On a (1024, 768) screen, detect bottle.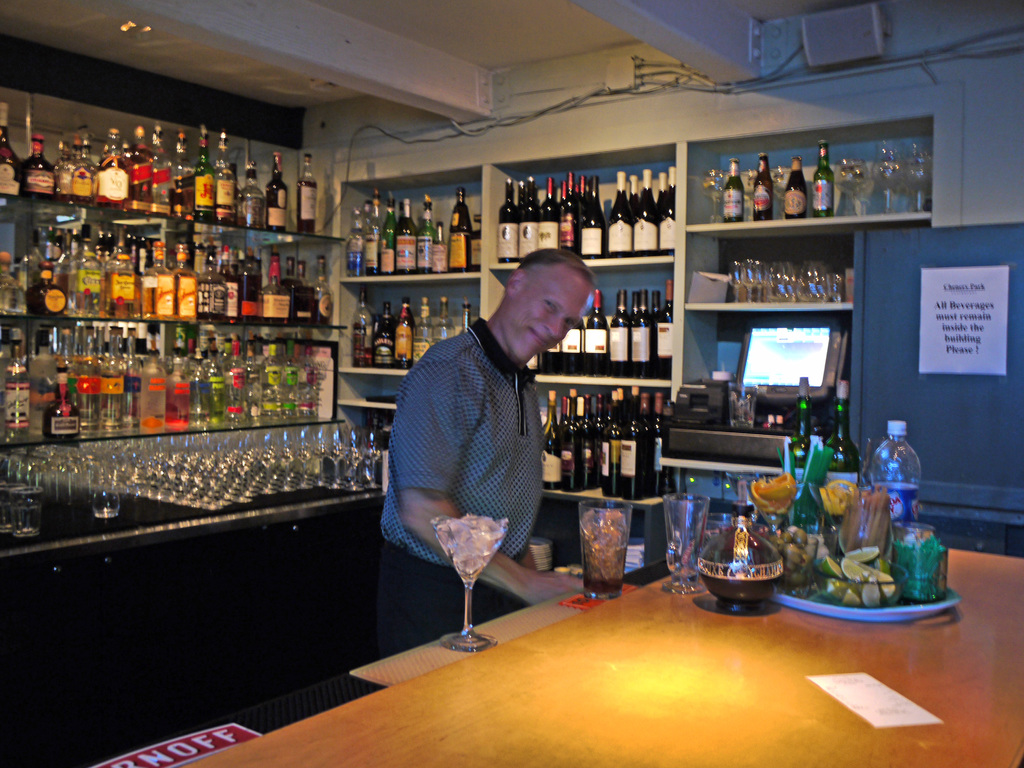
locate(394, 300, 417, 370).
